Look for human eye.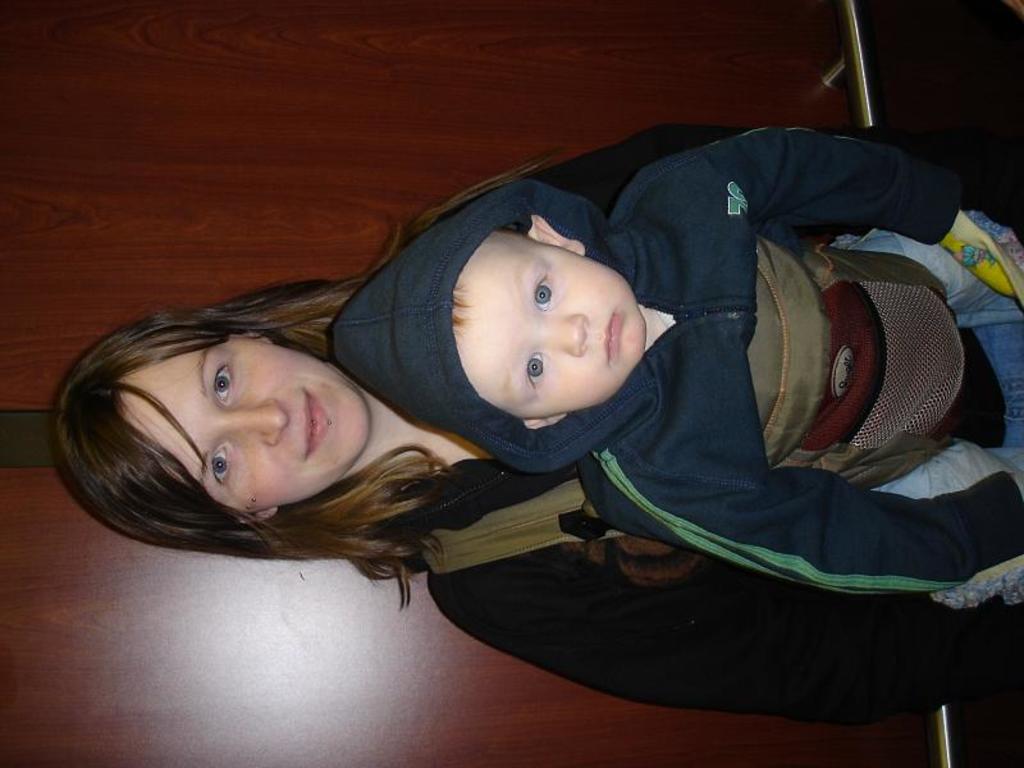
Found: <bbox>520, 346, 548, 390</bbox>.
